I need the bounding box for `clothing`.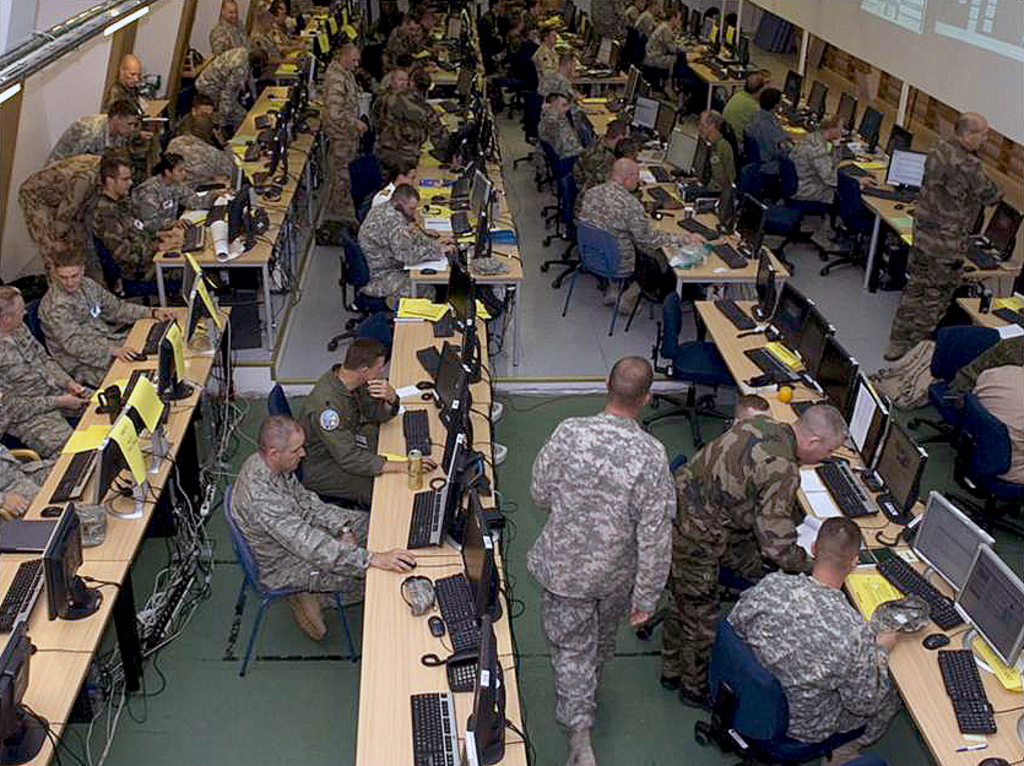
Here it is: bbox=[970, 338, 1019, 476].
